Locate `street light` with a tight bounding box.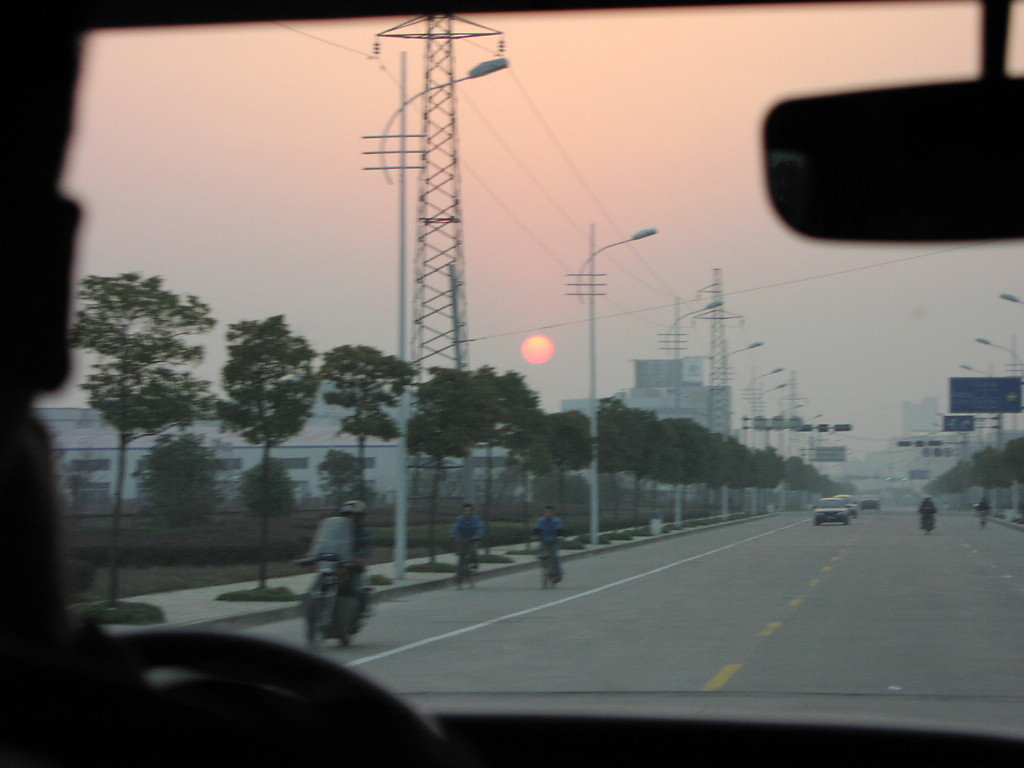
rect(744, 358, 784, 516).
